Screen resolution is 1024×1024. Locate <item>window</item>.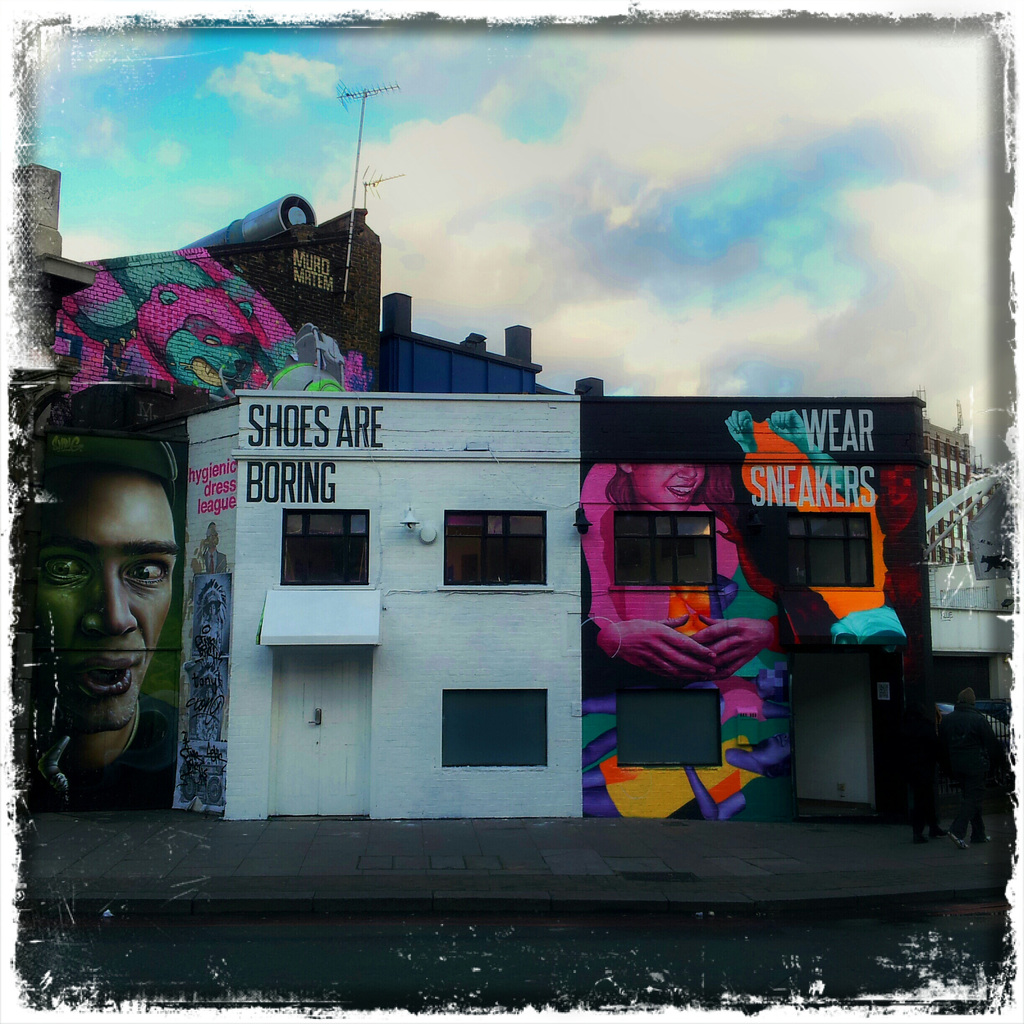
784,510,880,589.
